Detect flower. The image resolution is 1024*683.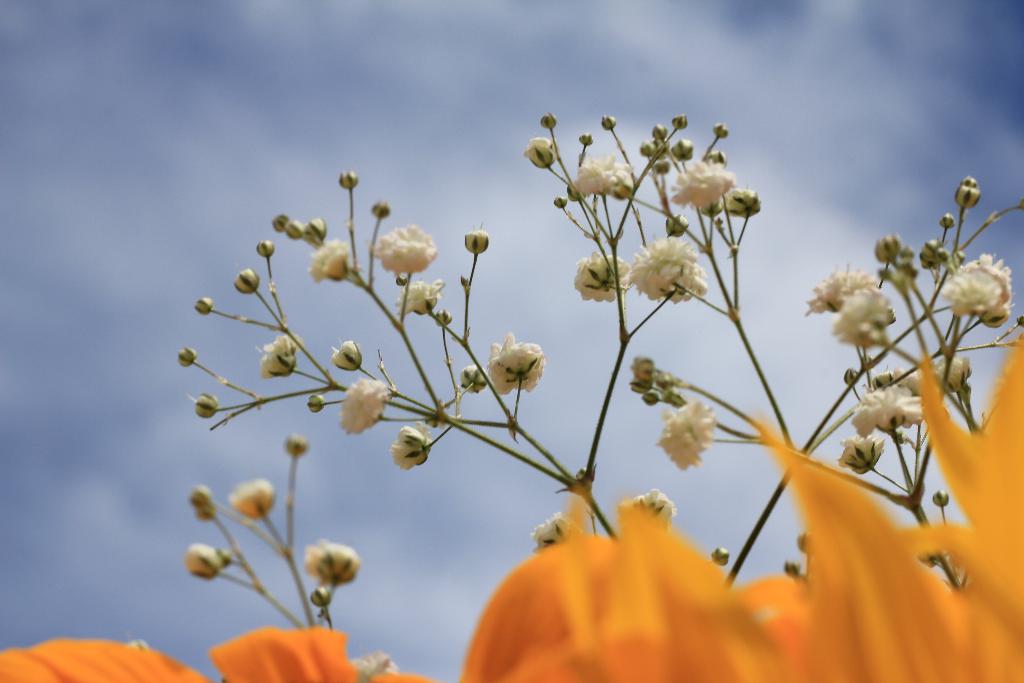
<region>387, 427, 429, 466</region>.
